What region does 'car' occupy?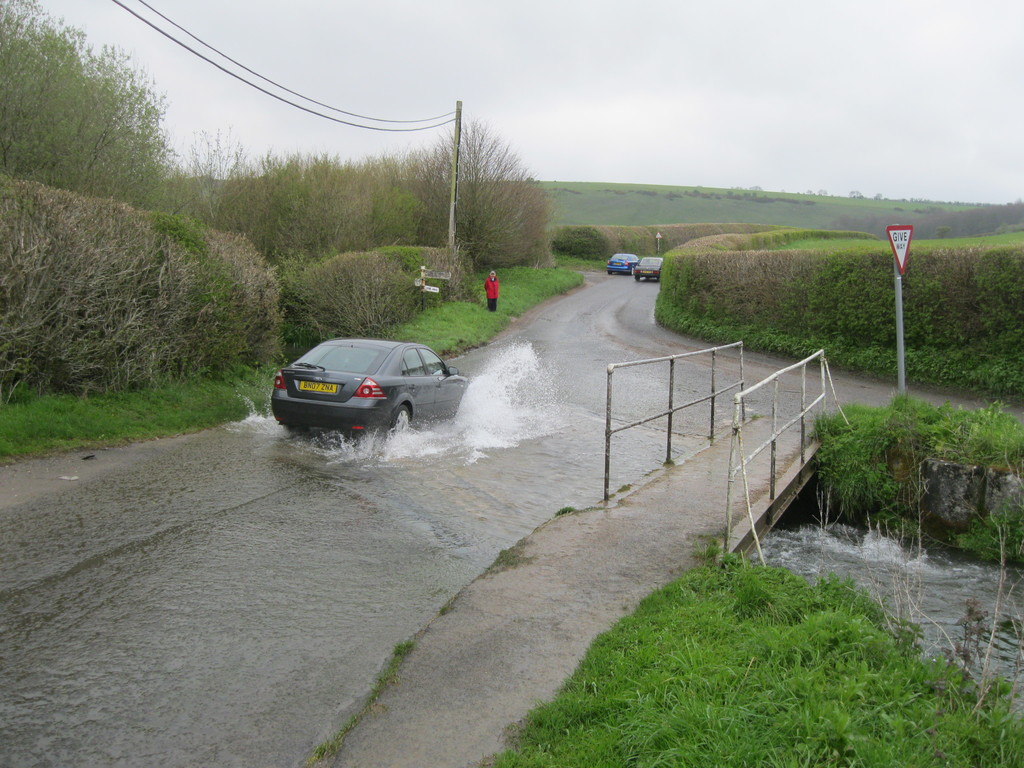
273:337:475:433.
